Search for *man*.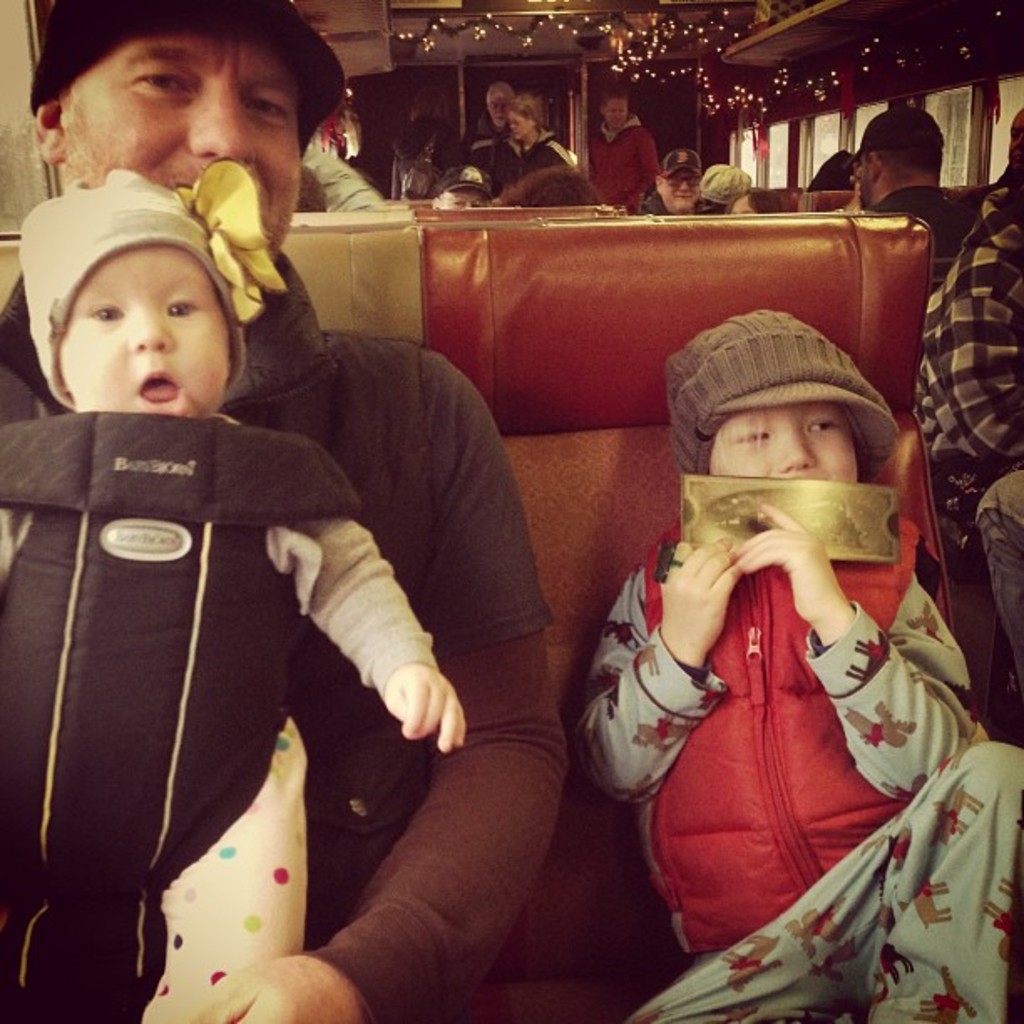
Found at 651/149/714/214.
